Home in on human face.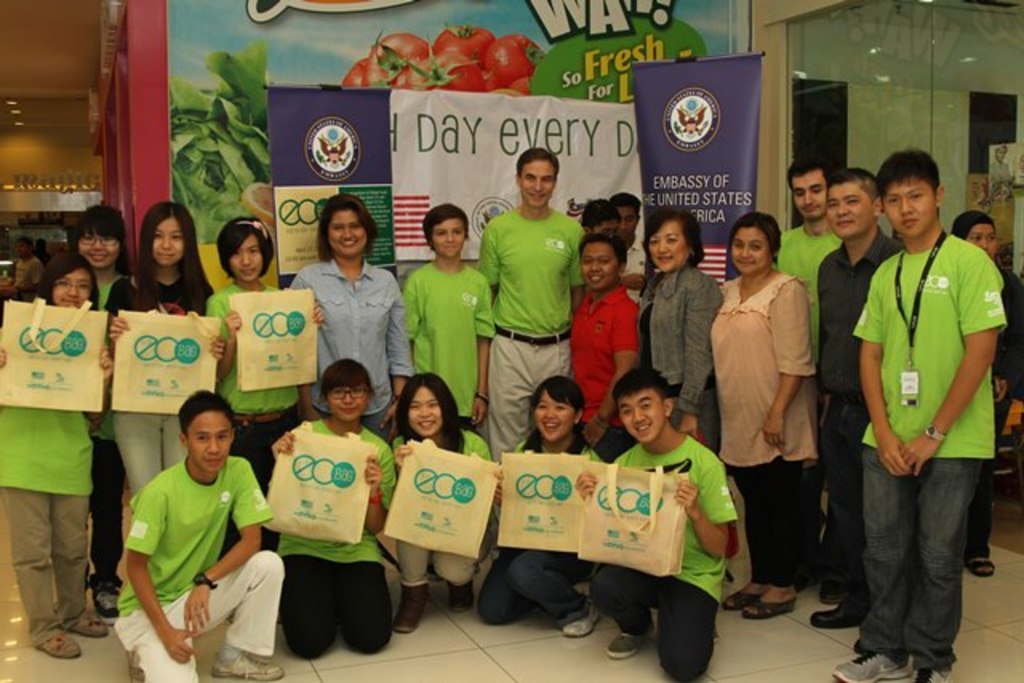
Homed in at [408, 385, 445, 432].
